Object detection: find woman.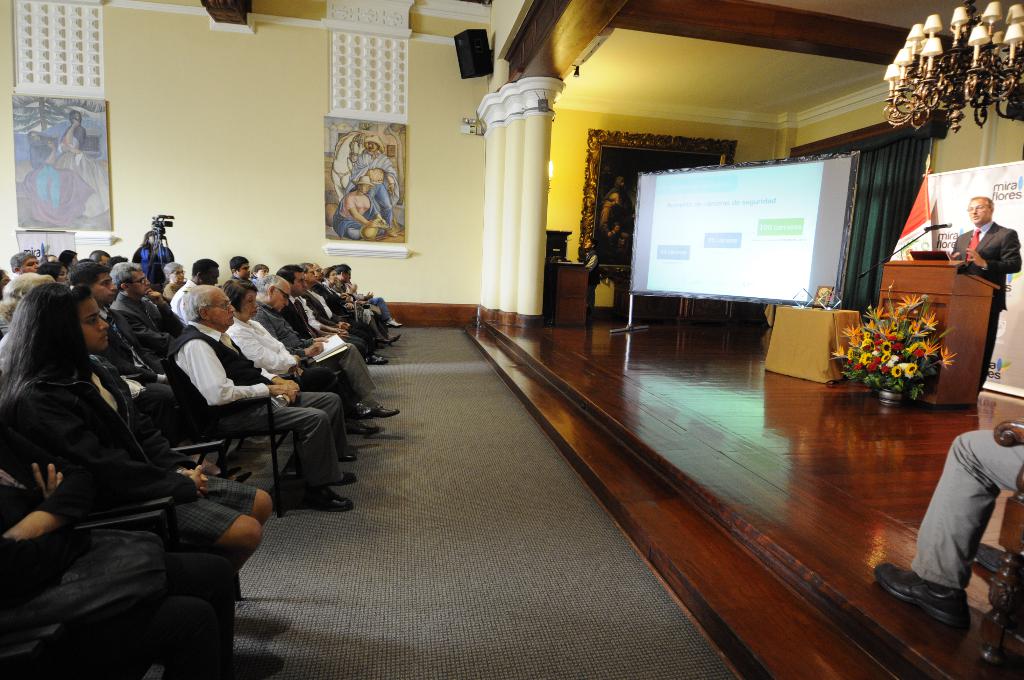
(13, 233, 206, 665).
